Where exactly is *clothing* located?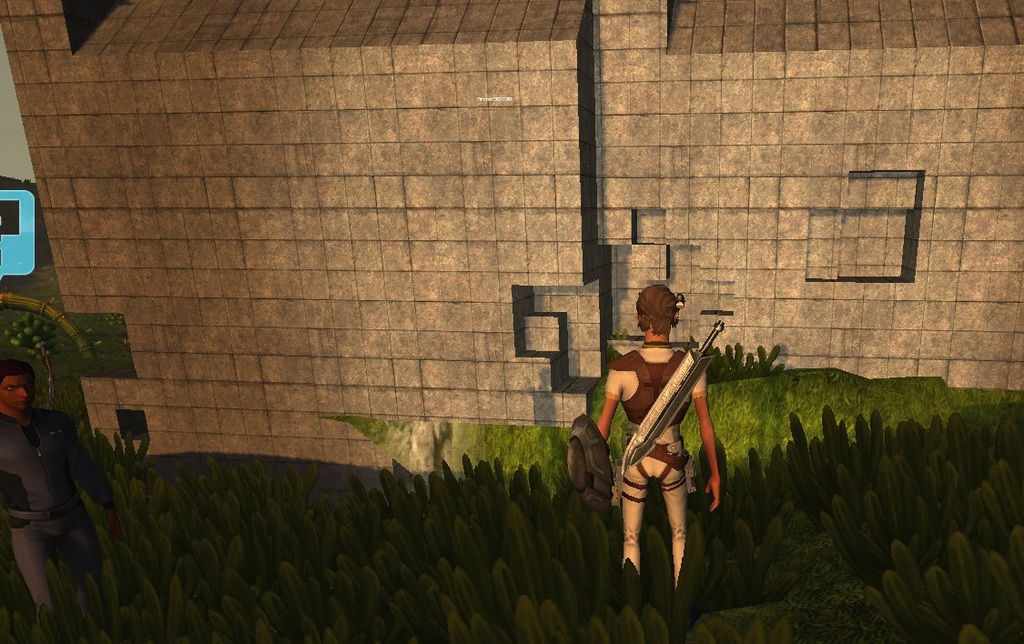
Its bounding box is x1=0, y1=412, x2=98, y2=614.
